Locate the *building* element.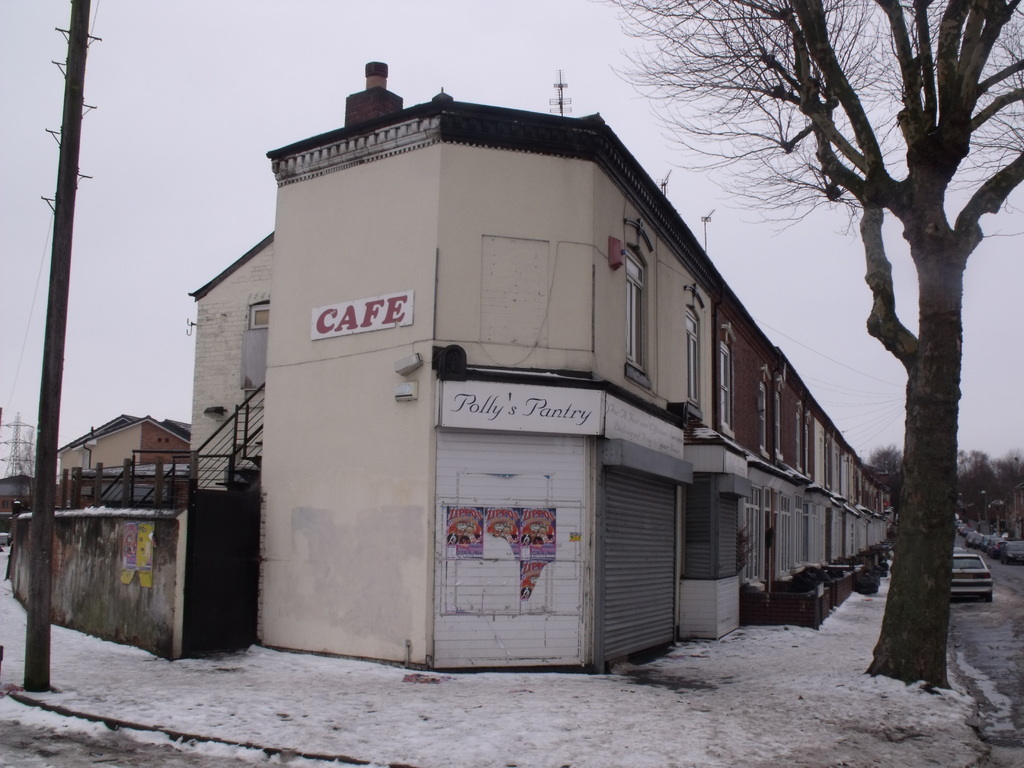
Element bbox: 54:416:136:480.
